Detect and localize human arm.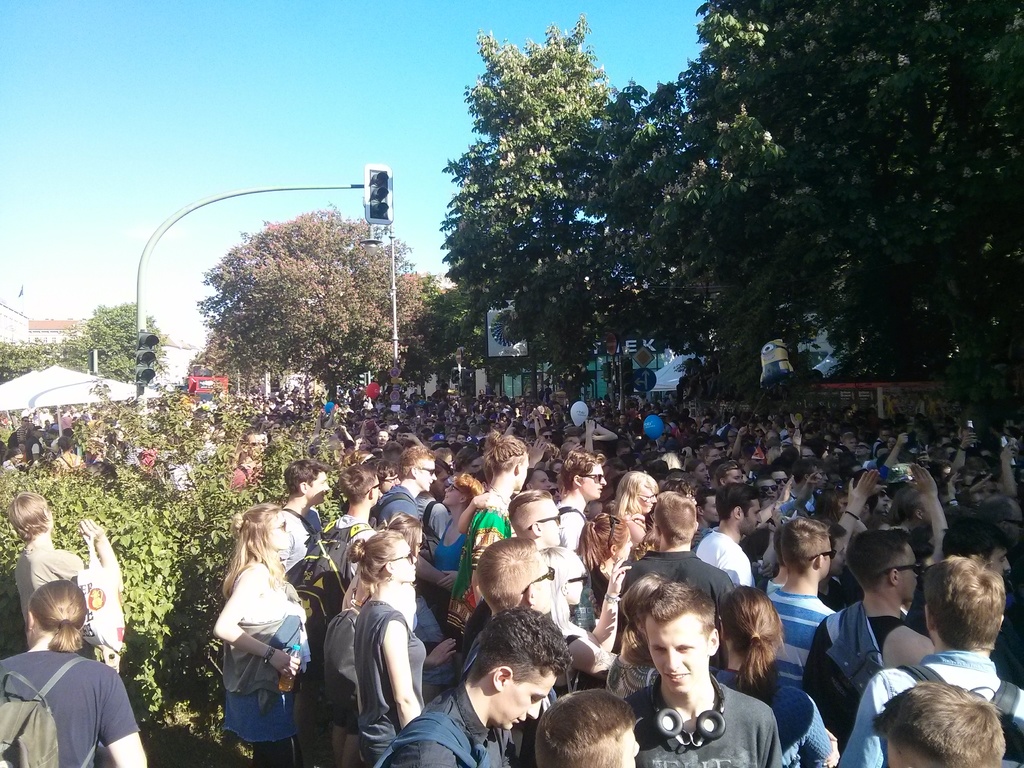
Localized at box(792, 470, 812, 504).
